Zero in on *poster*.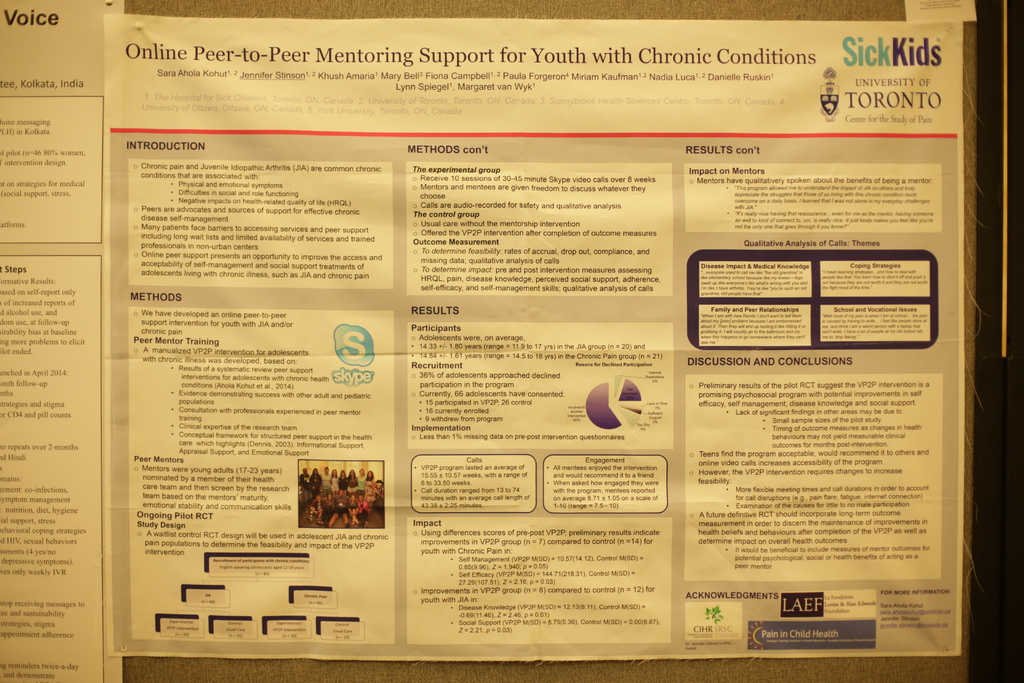
Zeroed in: (left=102, top=7, right=960, bottom=656).
